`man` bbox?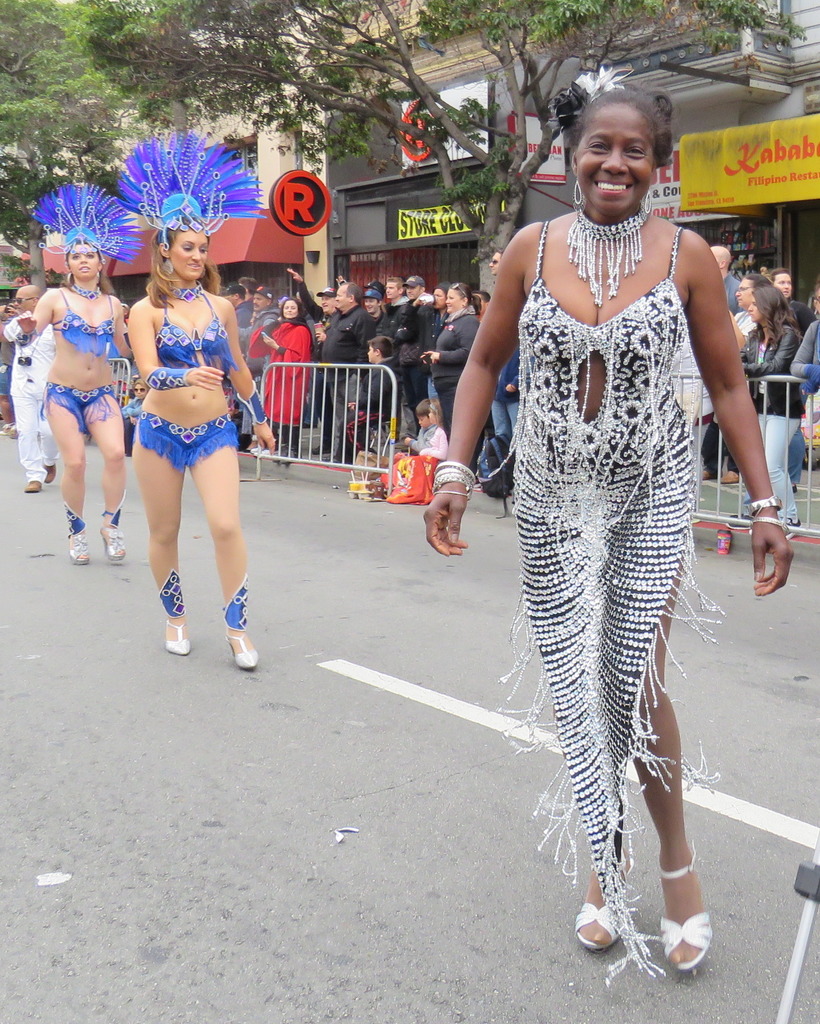
(771, 266, 814, 332)
